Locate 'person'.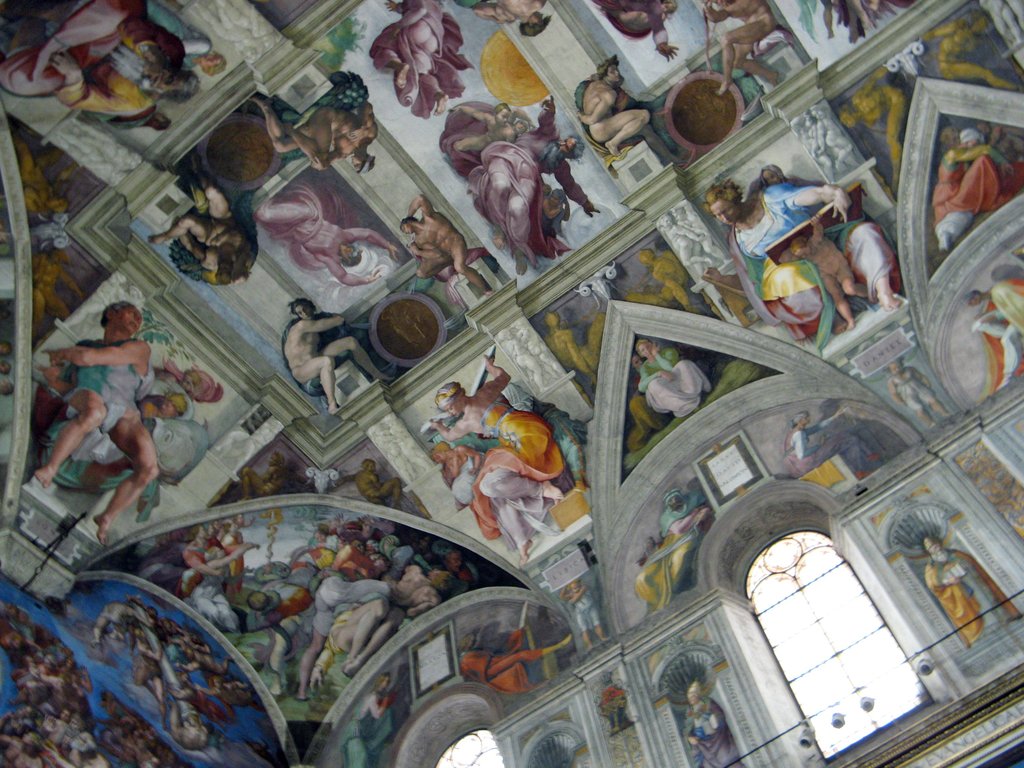
Bounding box: region(24, 292, 157, 516).
